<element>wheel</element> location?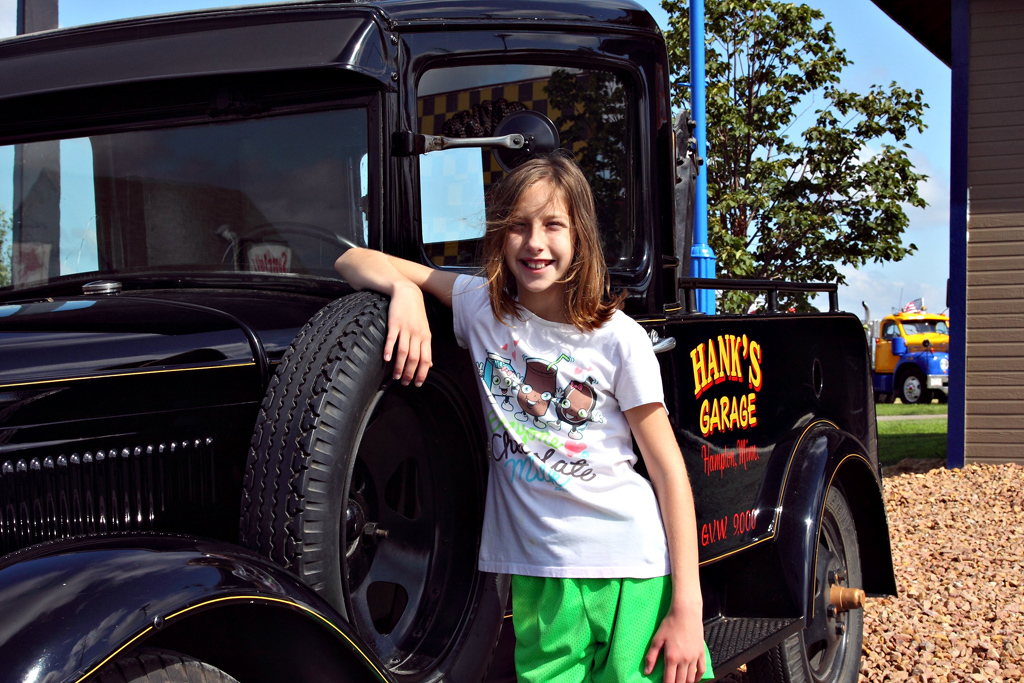
x1=233, y1=292, x2=514, y2=682
